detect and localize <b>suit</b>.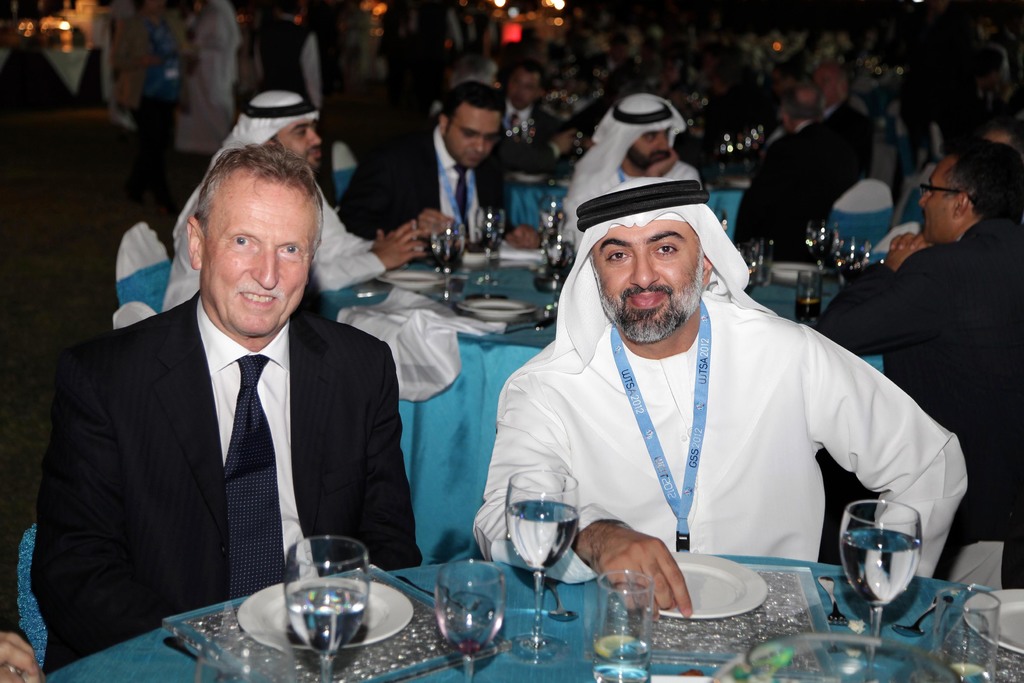
Localized at bbox=(824, 99, 874, 181).
